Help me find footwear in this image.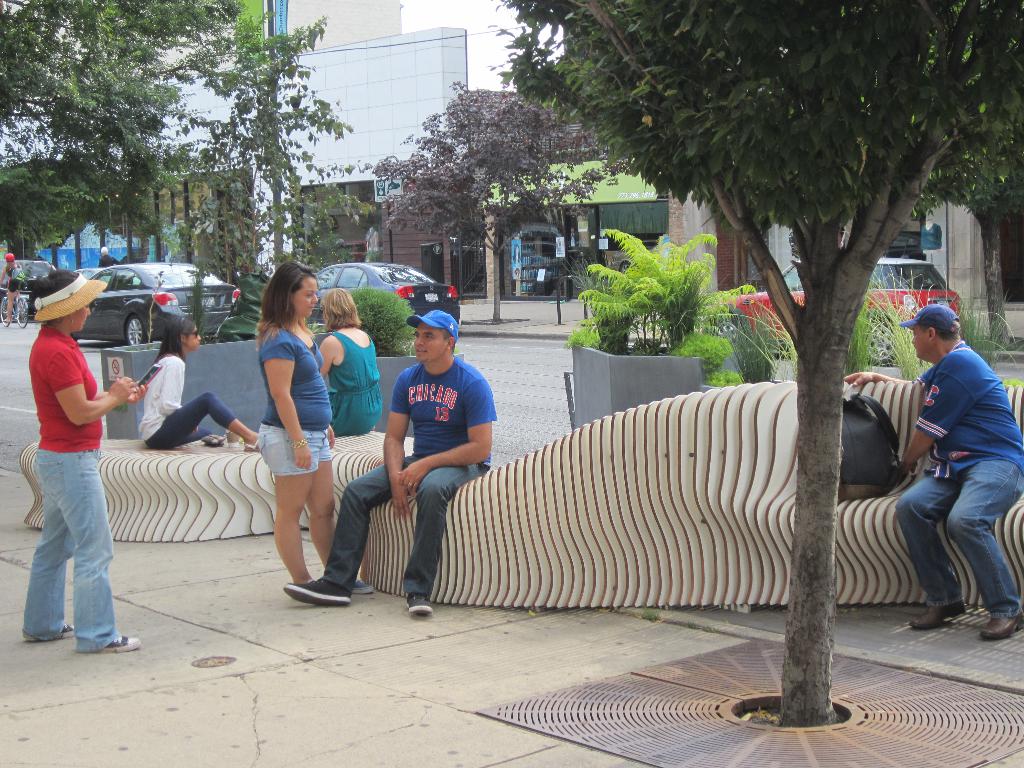
Found it: <bbox>21, 621, 75, 642</bbox>.
